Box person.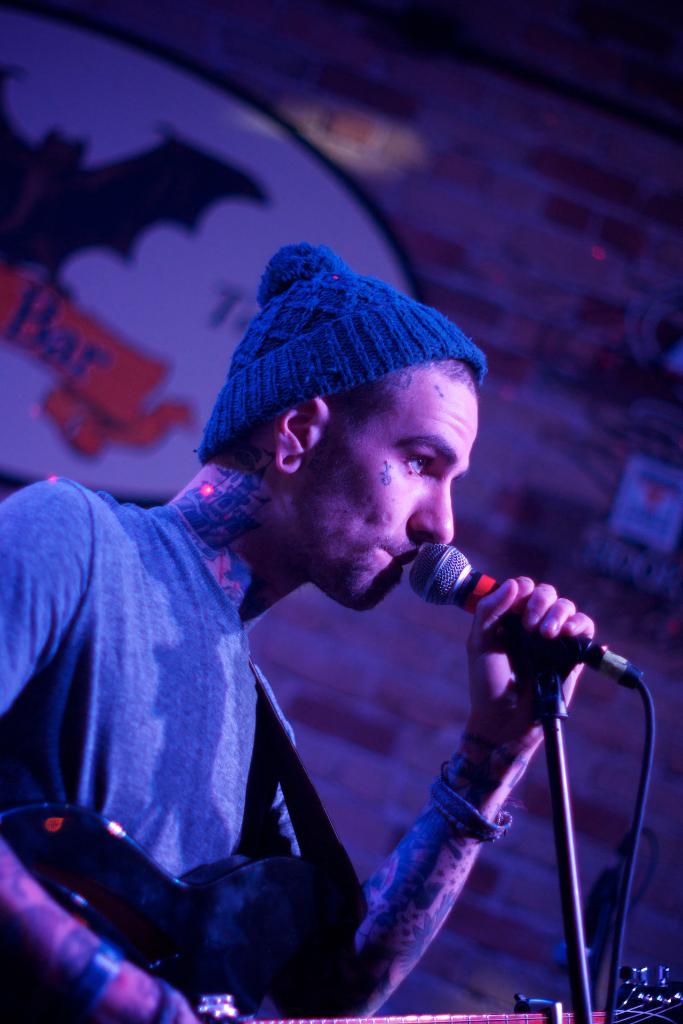
[left=12, top=253, right=639, bottom=1020].
